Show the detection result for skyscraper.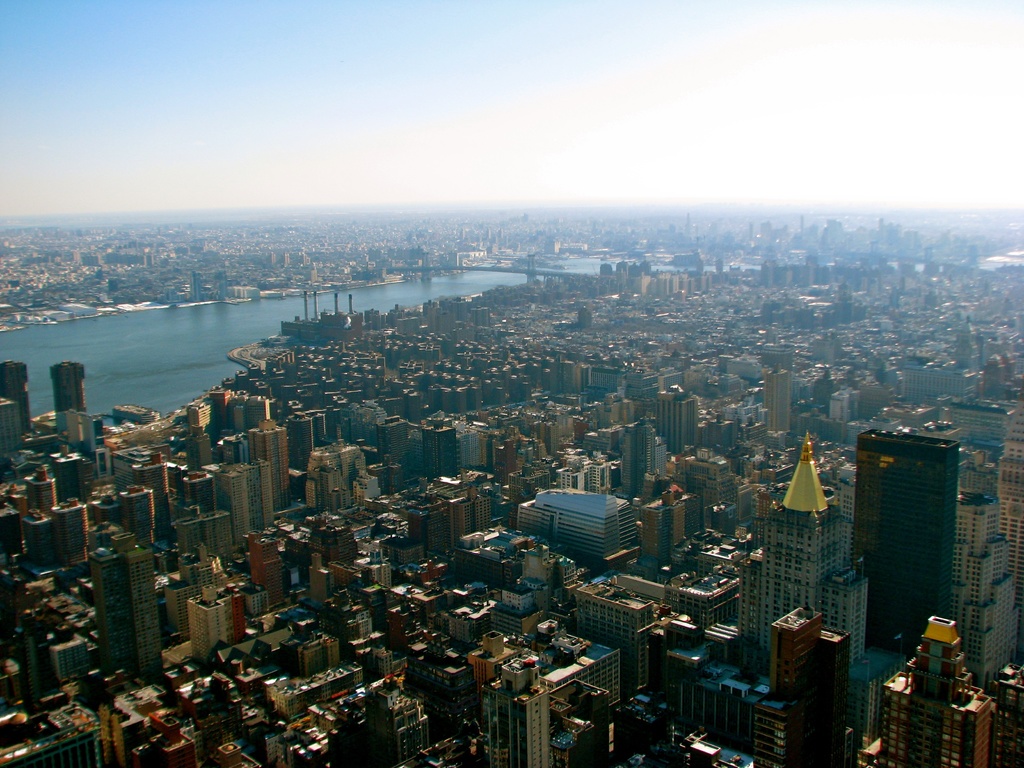
178:508:234:551.
